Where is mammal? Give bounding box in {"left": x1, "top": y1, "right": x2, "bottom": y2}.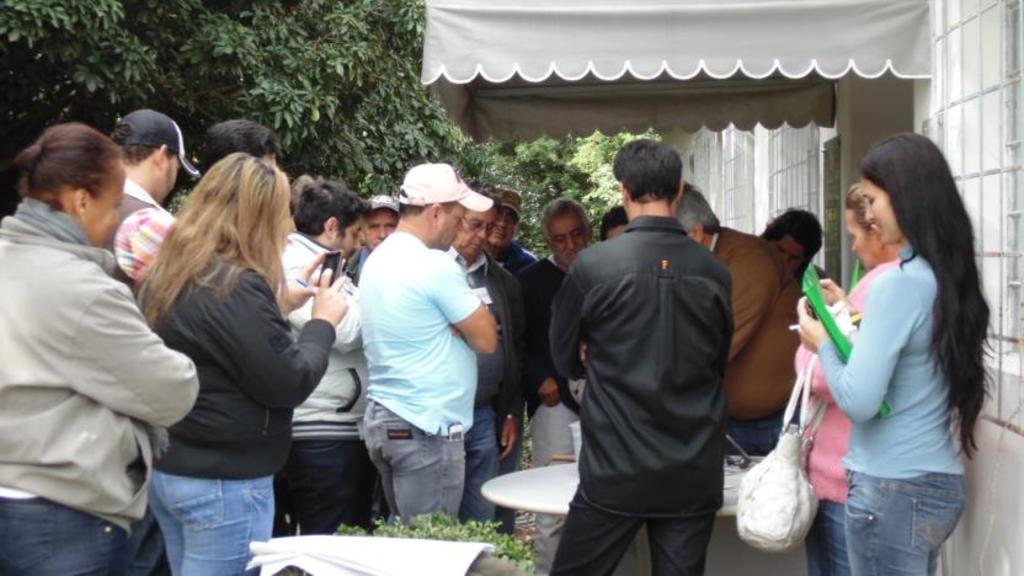
{"left": 0, "top": 117, "right": 202, "bottom": 575}.
